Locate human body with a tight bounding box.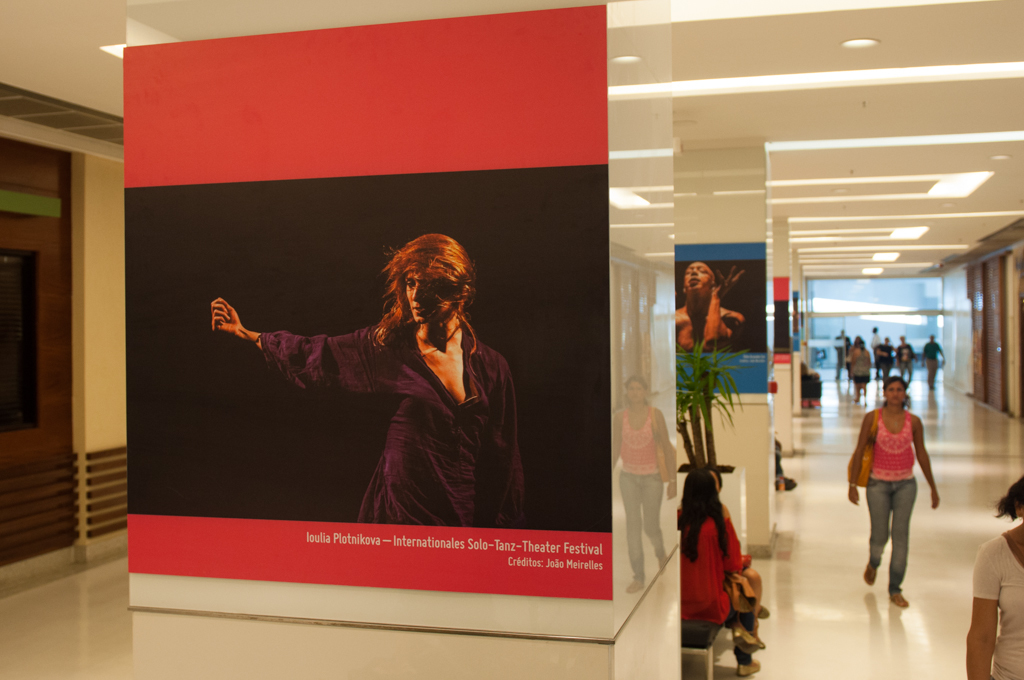
962, 475, 1023, 678.
